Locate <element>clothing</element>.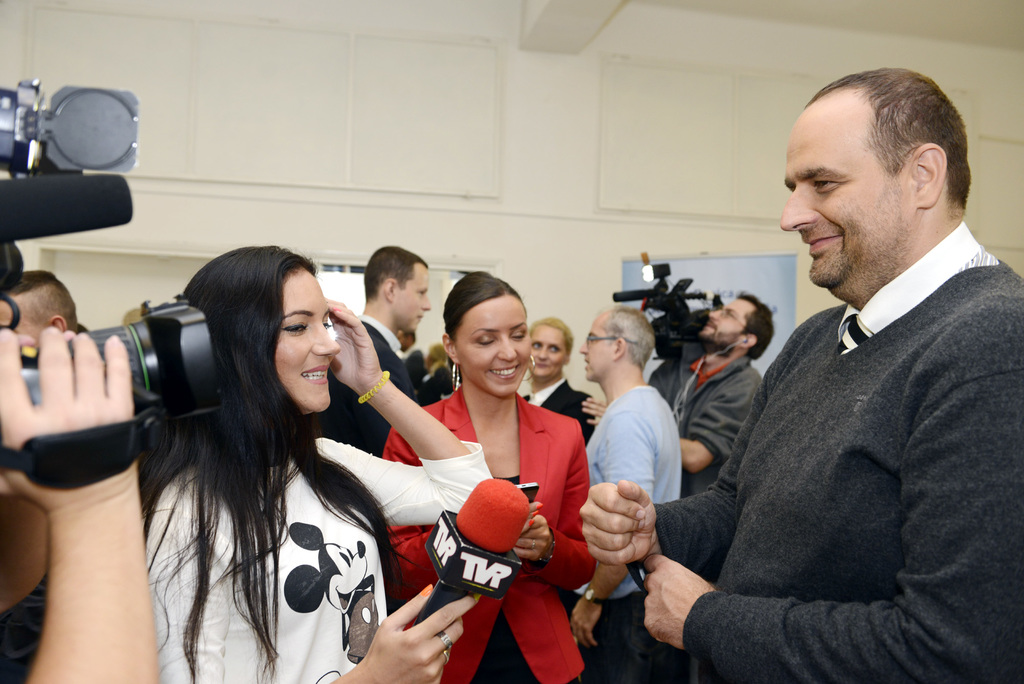
Bounding box: region(316, 326, 420, 452).
